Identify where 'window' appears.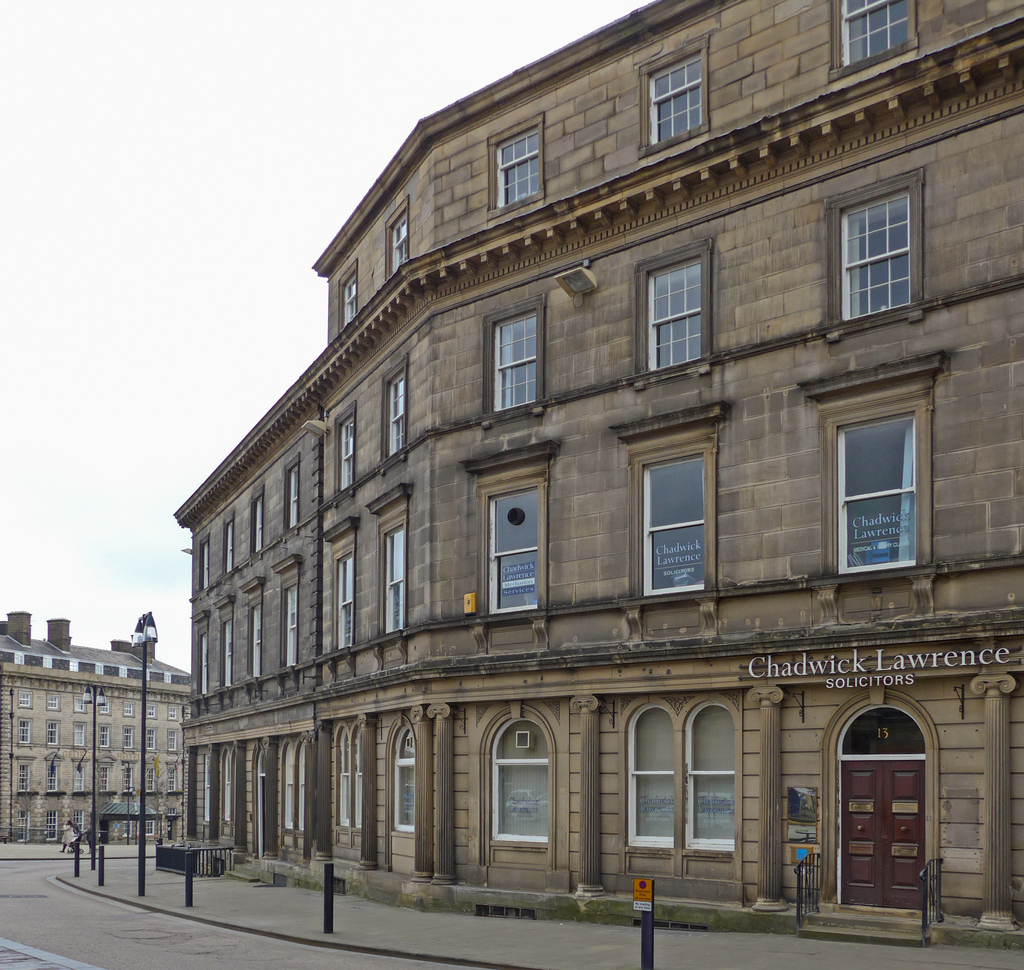
Appears at 13 757 31 787.
